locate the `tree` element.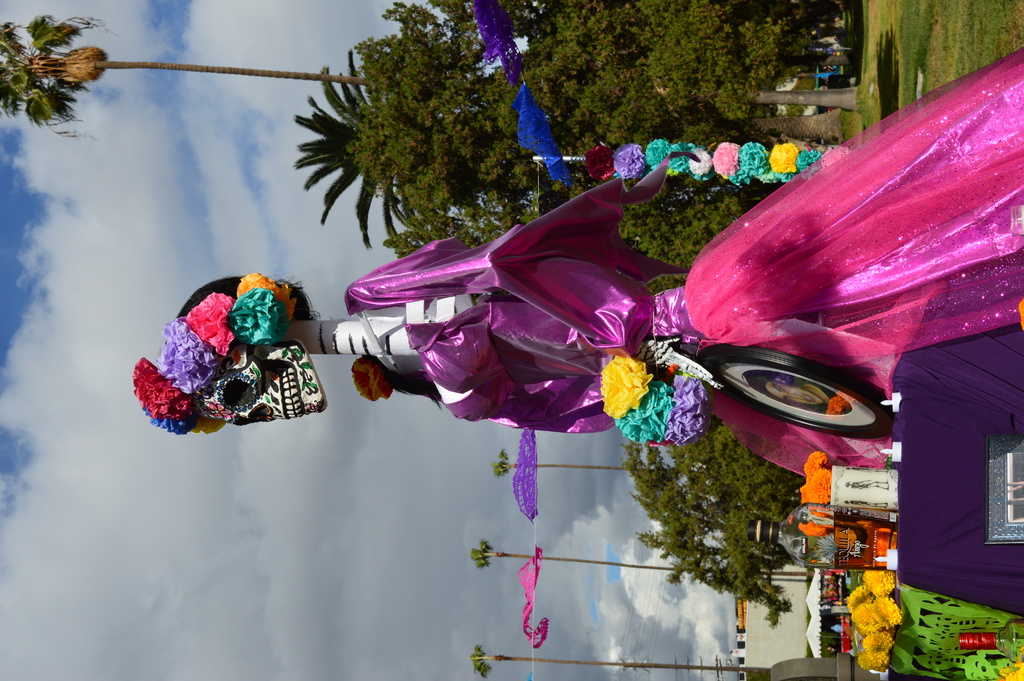
Element bbox: {"x1": 0, "y1": 12, "x2": 367, "y2": 142}.
